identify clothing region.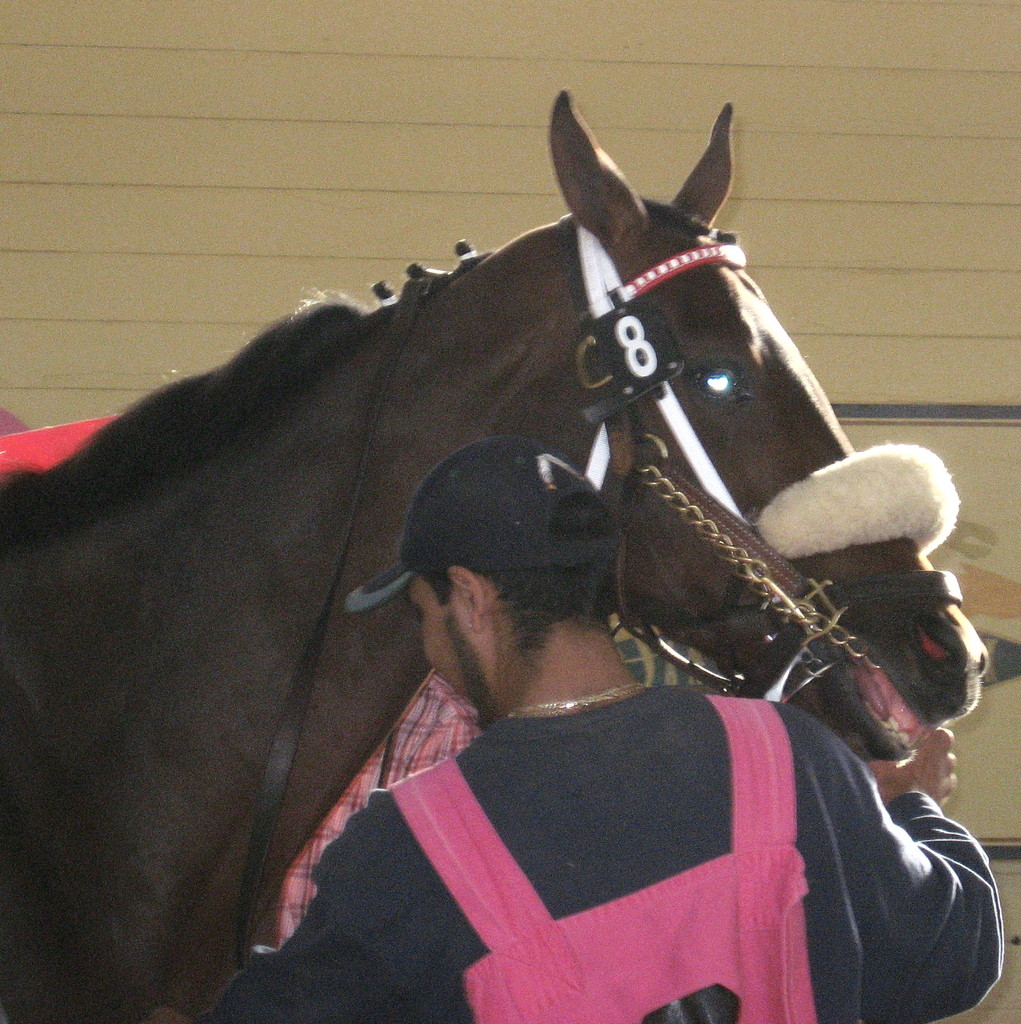
Region: detection(257, 602, 935, 1009).
